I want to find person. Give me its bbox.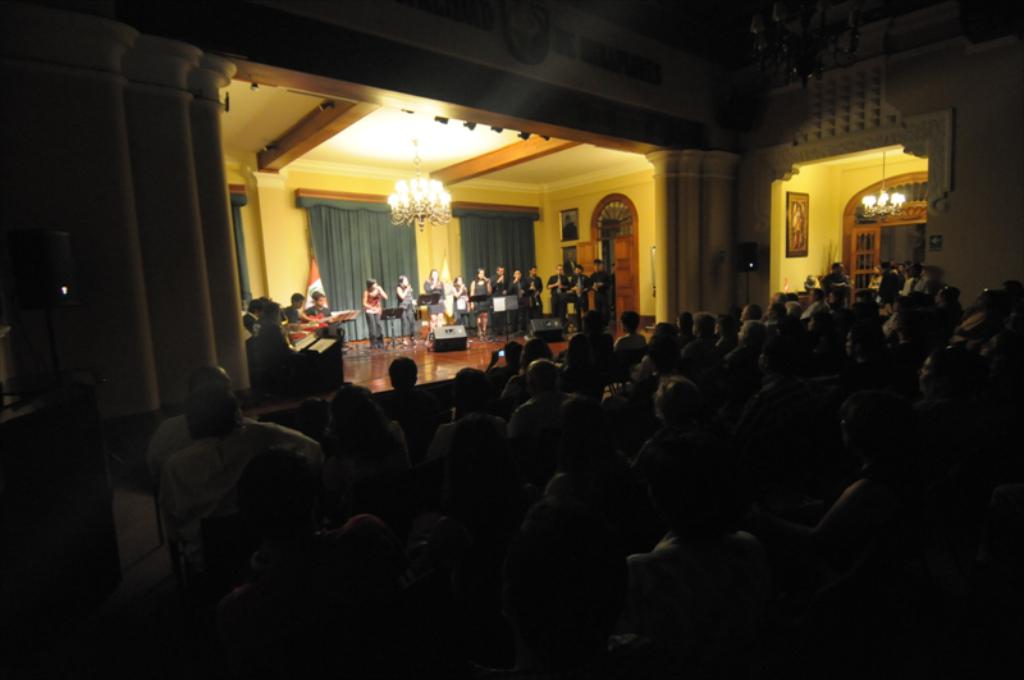
Rect(284, 295, 315, 325).
